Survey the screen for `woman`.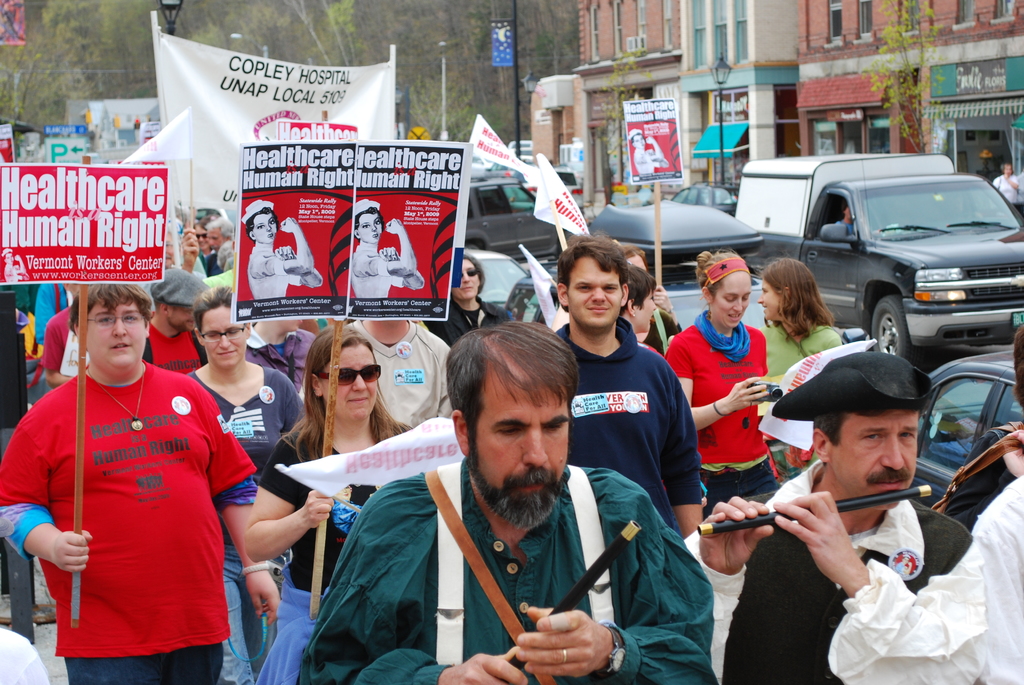
Survey found: x1=190 y1=288 x2=304 y2=682.
